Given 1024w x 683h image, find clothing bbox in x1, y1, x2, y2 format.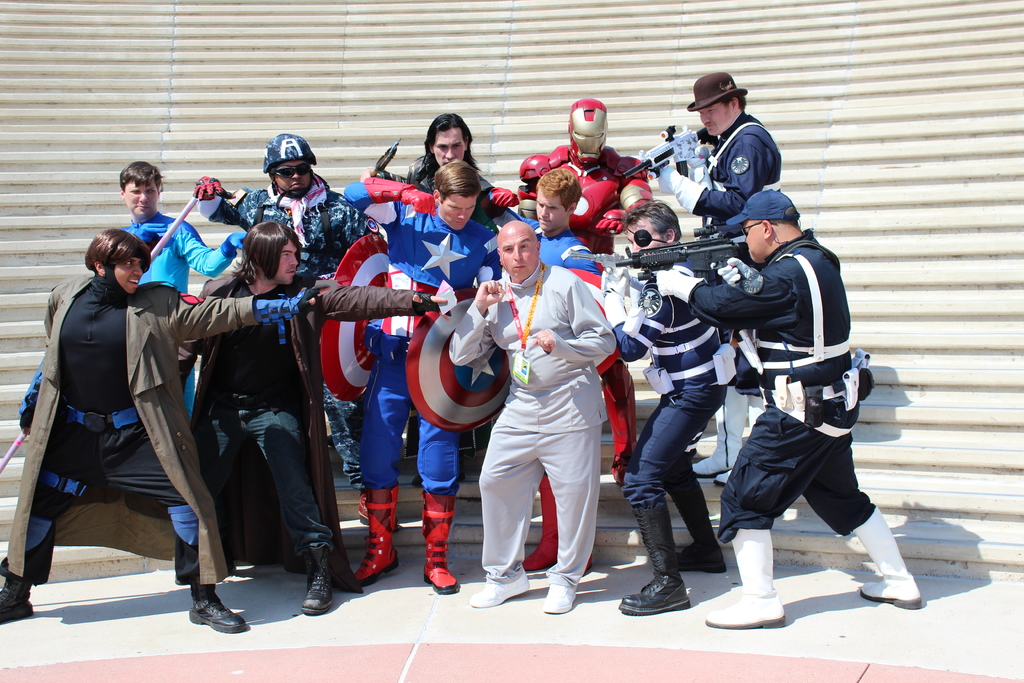
393, 161, 499, 197.
